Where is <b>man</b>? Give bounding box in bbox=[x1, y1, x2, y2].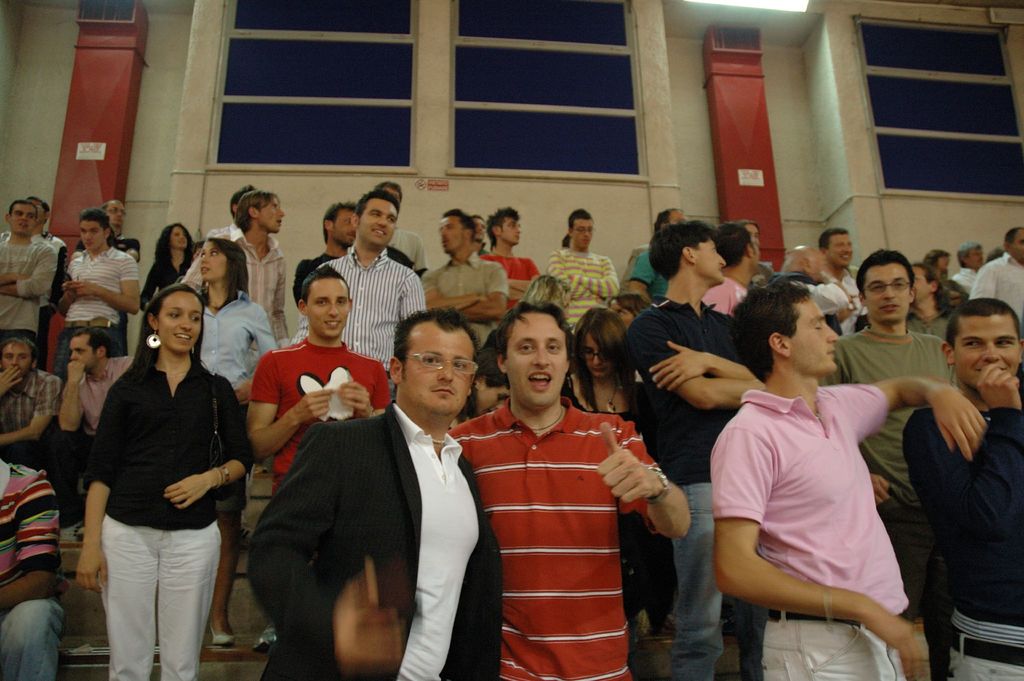
bbox=[449, 300, 687, 680].
